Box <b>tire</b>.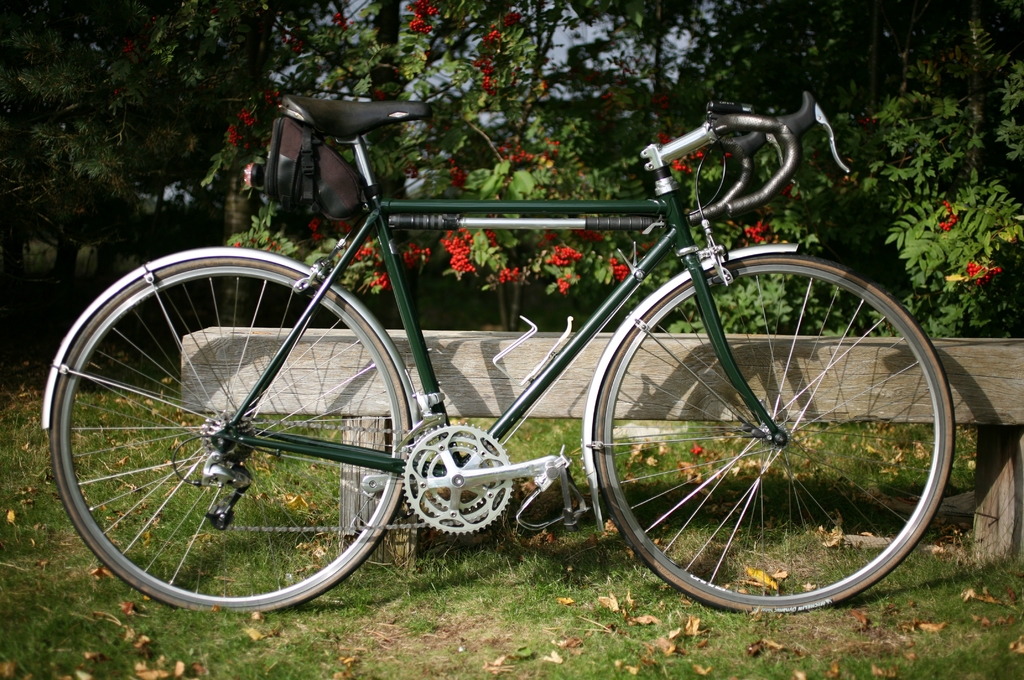
pyautogui.locateOnScreen(65, 256, 410, 609).
